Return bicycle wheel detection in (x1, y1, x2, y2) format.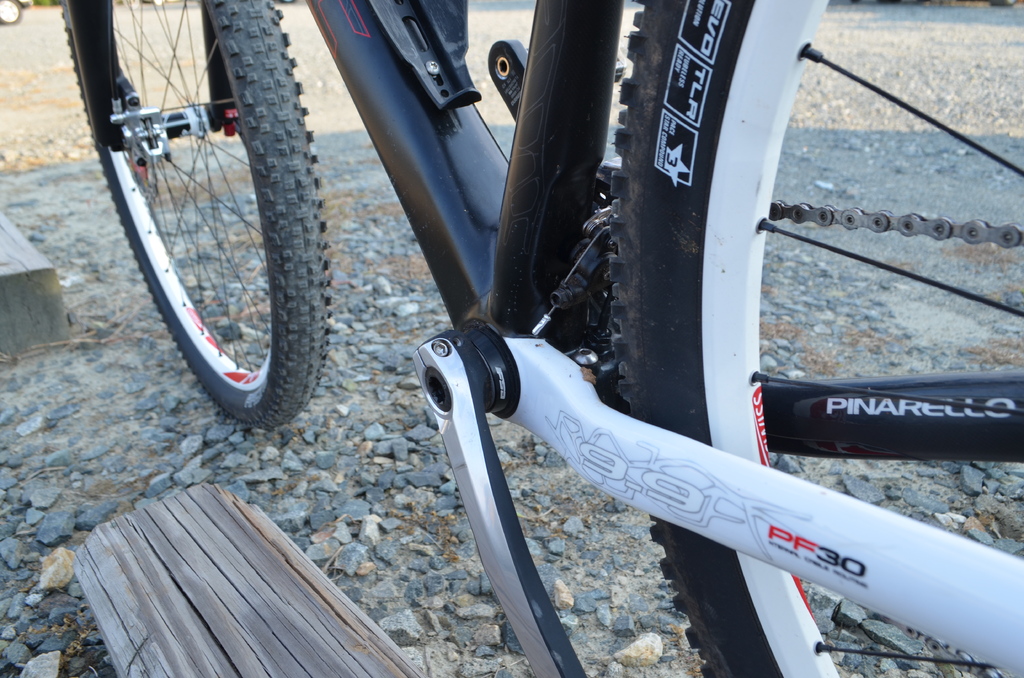
(605, 0, 1023, 677).
